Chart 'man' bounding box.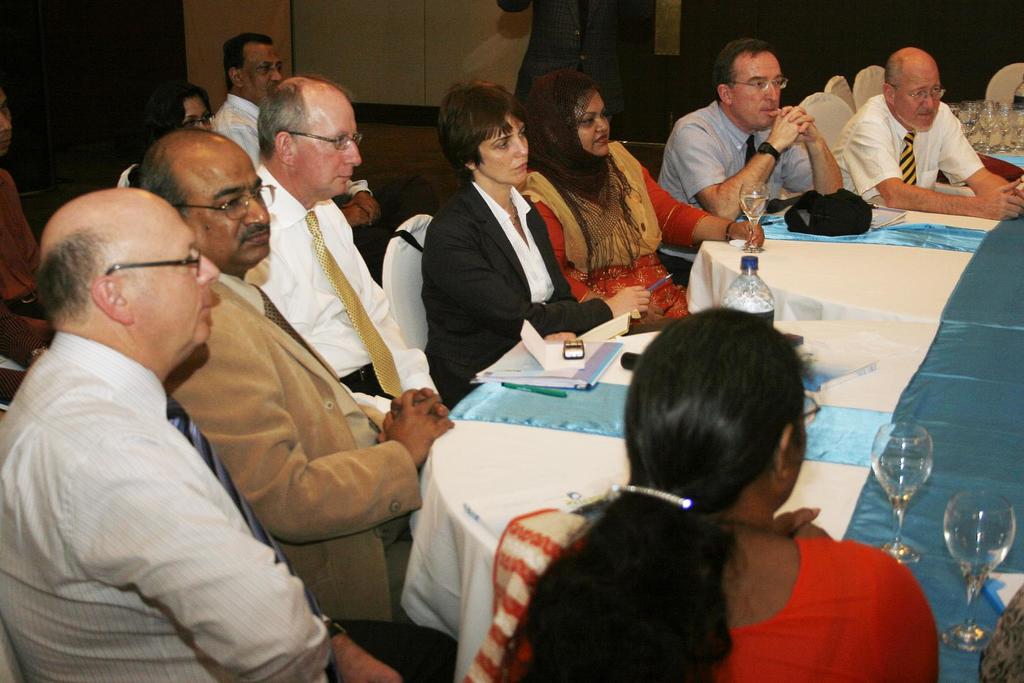
Charted: [0, 90, 51, 346].
